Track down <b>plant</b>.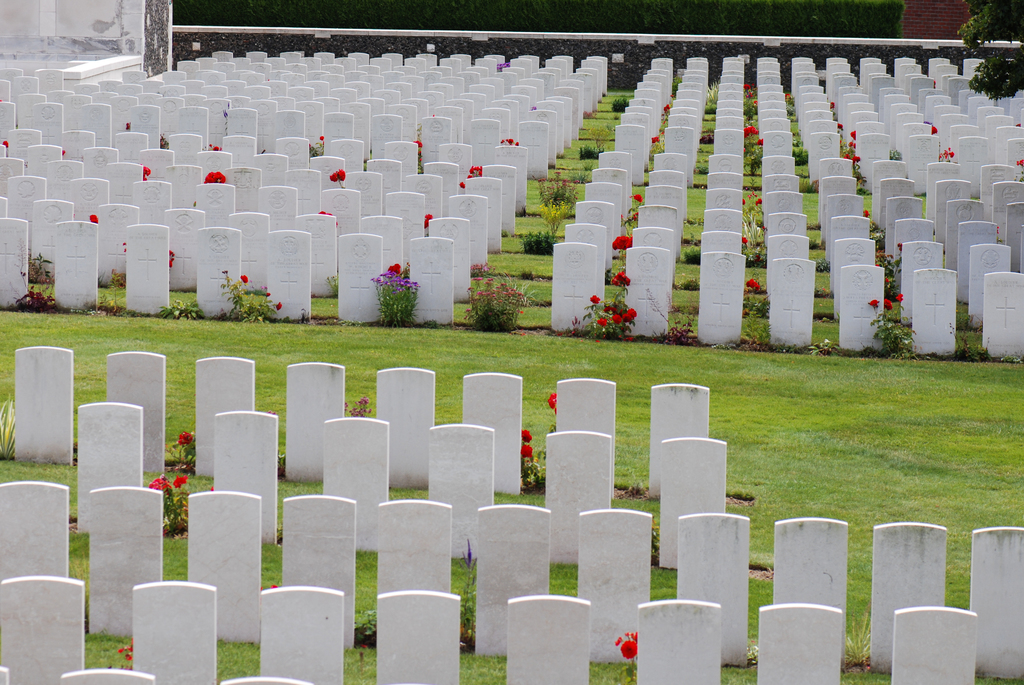
Tracked to <box>700,133,713,148</box>.
